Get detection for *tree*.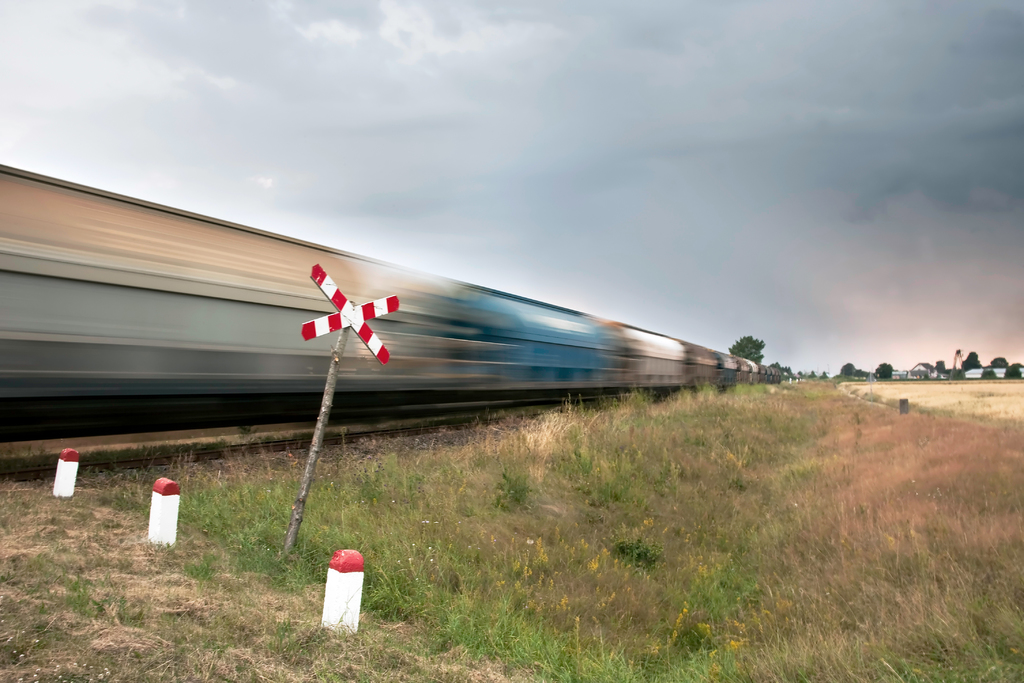
Detection: 962,350,984,369.
